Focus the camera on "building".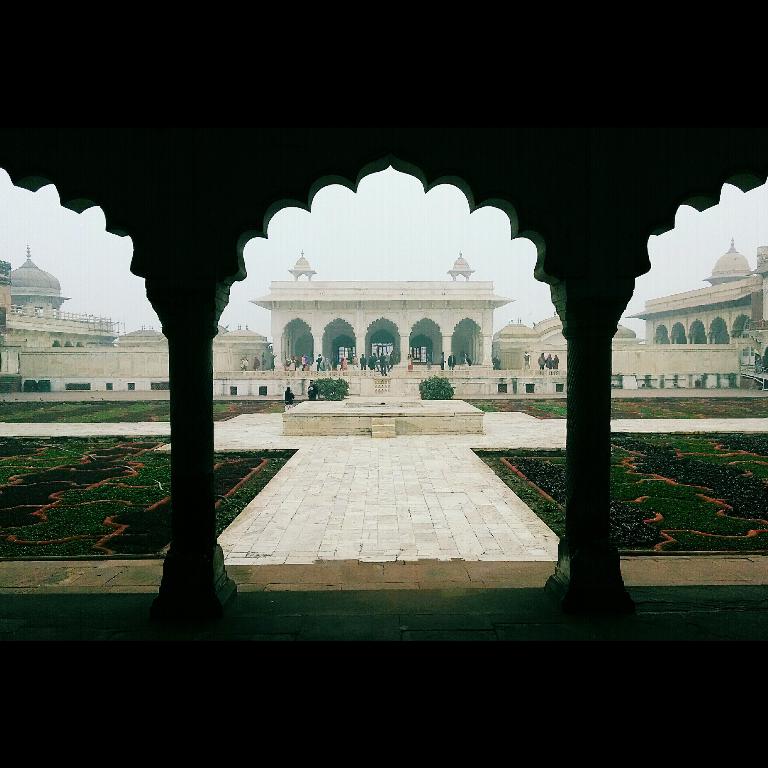
Focus region: [0,236,767,392].
